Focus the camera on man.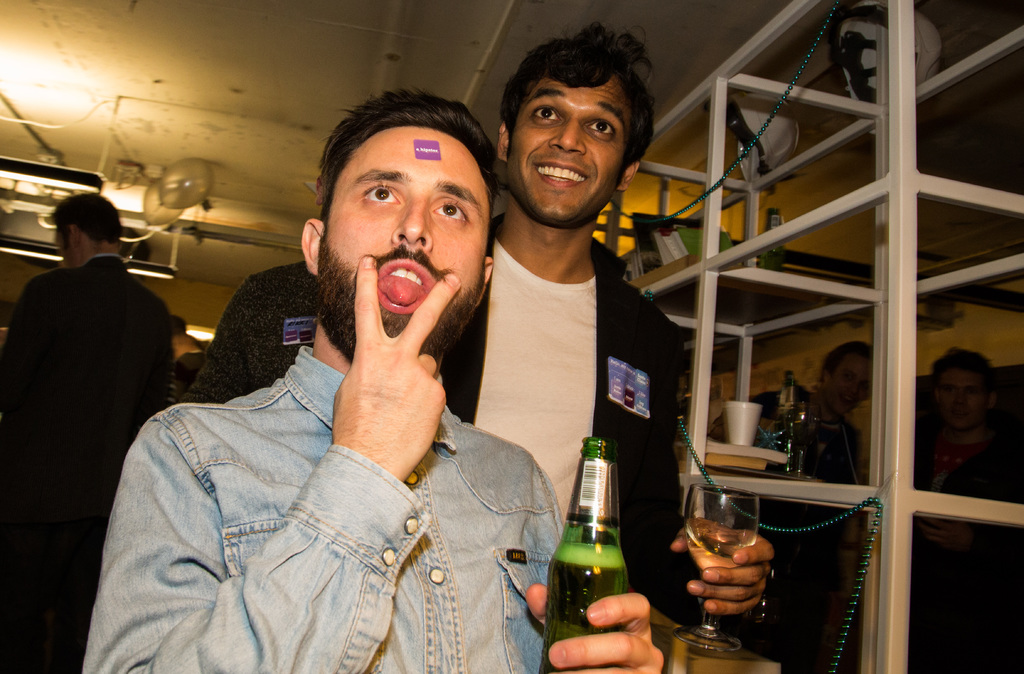
Focus region: 180/22/777/673.
